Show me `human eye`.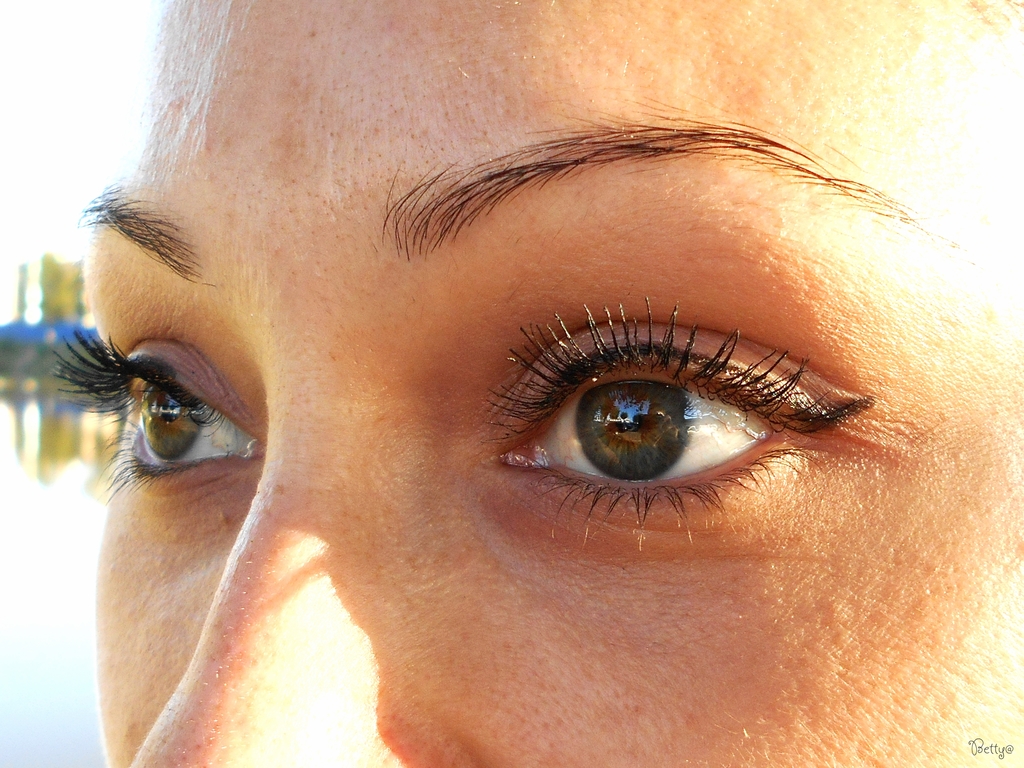
`human eye` is here: locate(45, 328, 268, 497).
